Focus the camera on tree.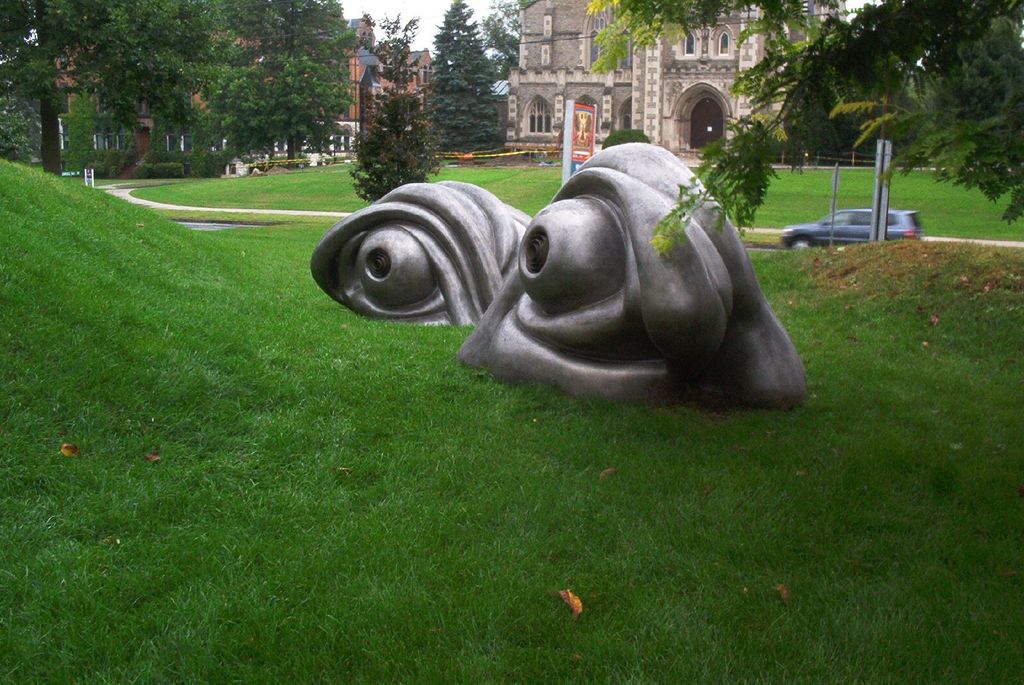
Focus region: locate(95, 1, 365, 168).
